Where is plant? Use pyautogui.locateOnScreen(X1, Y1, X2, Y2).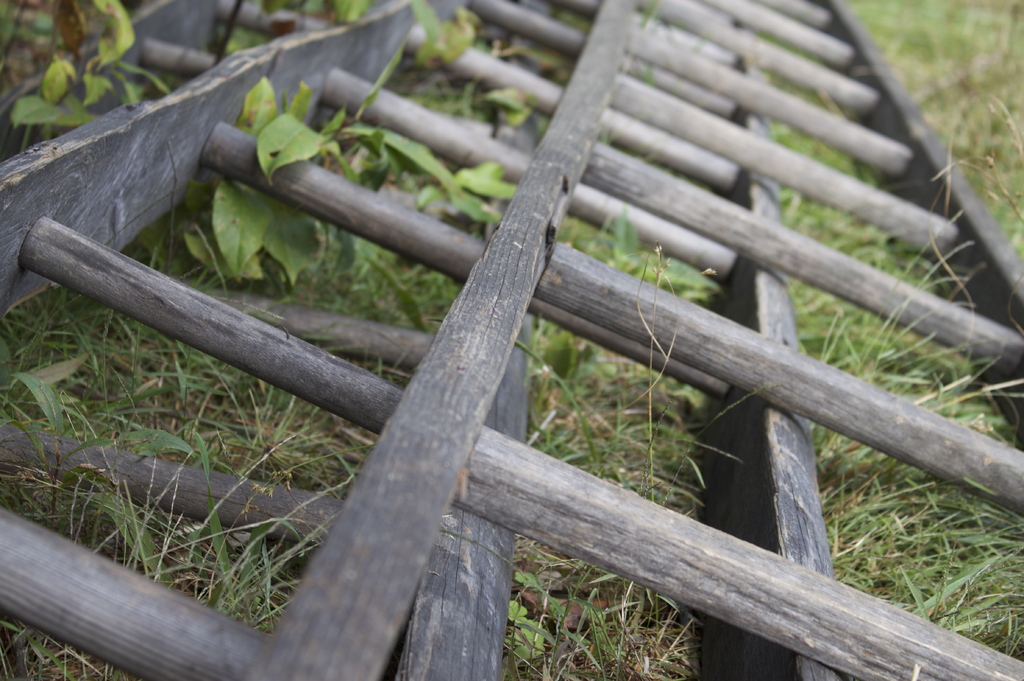
pyautogui.locateOnScreen(5, 0, 204, 173).
